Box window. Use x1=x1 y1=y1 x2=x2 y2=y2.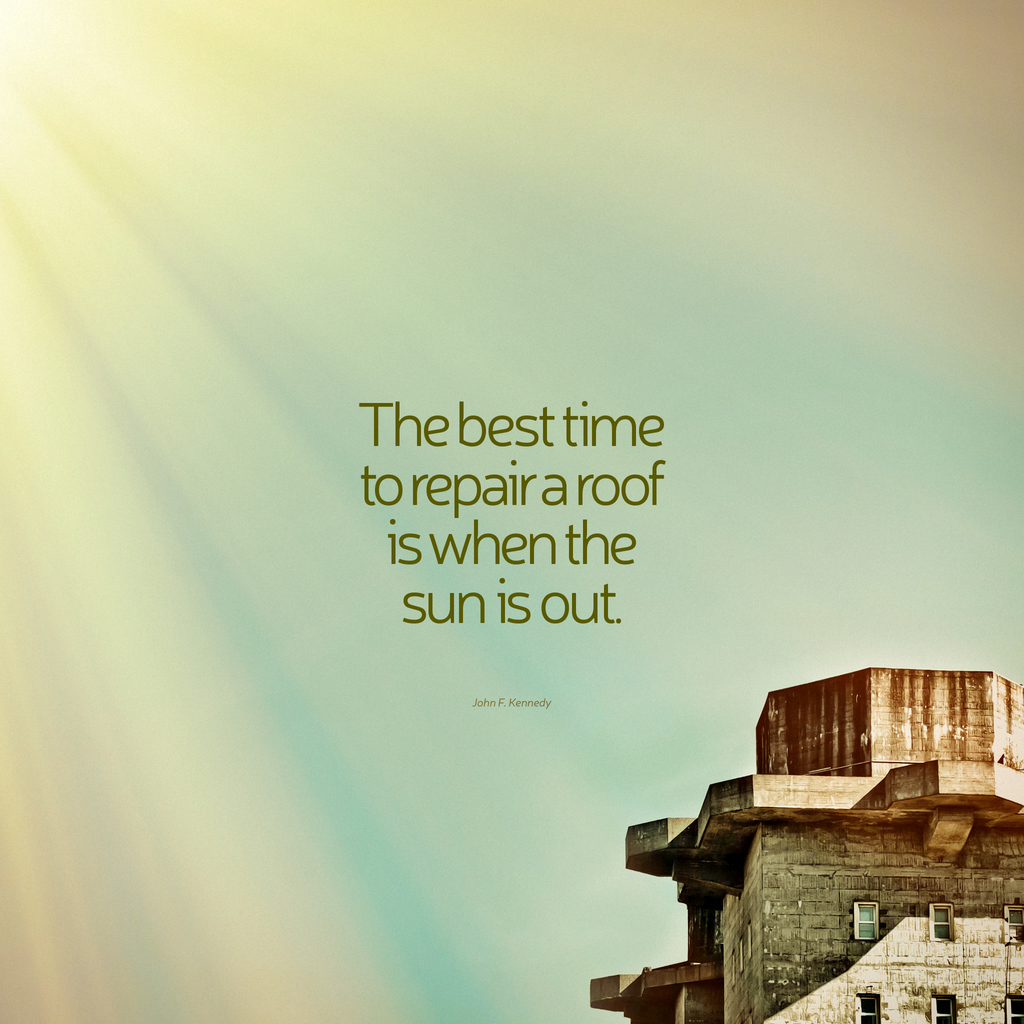
x1=854 y1=998 x2=882 y2=1020.
